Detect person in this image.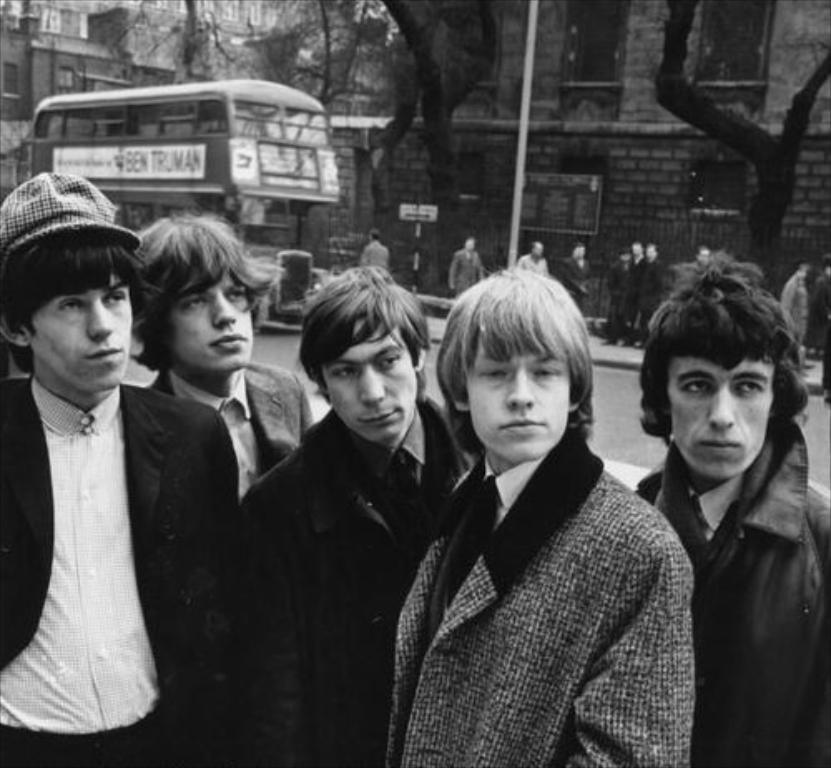
Detection: bbox=(125, 209, 322, 499).
